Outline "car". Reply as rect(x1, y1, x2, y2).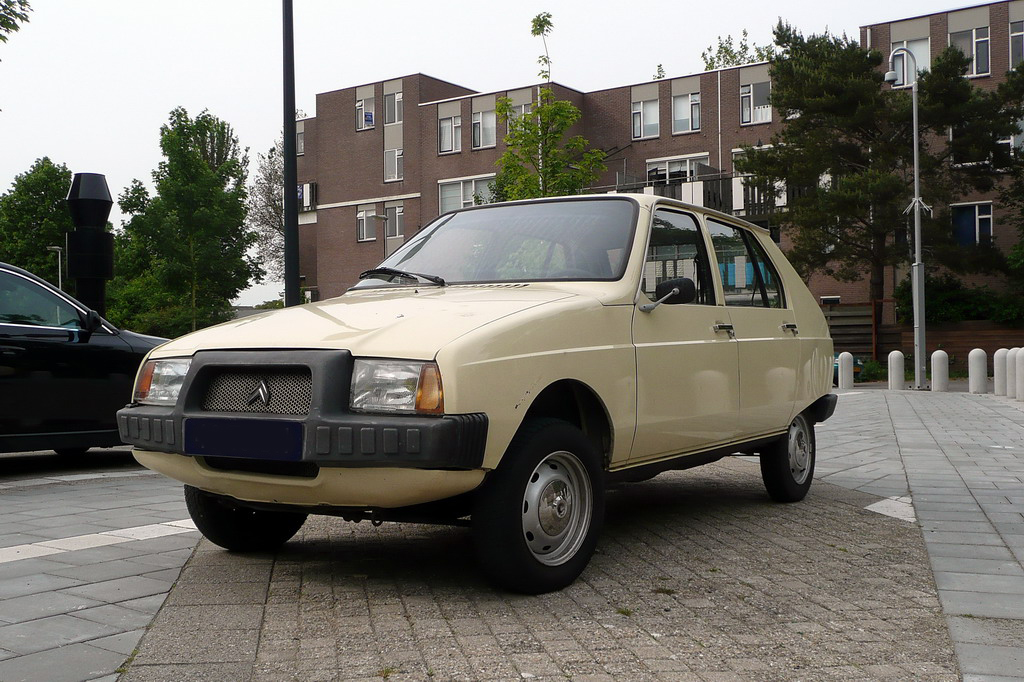
rect(0, 257, 172, 459).
